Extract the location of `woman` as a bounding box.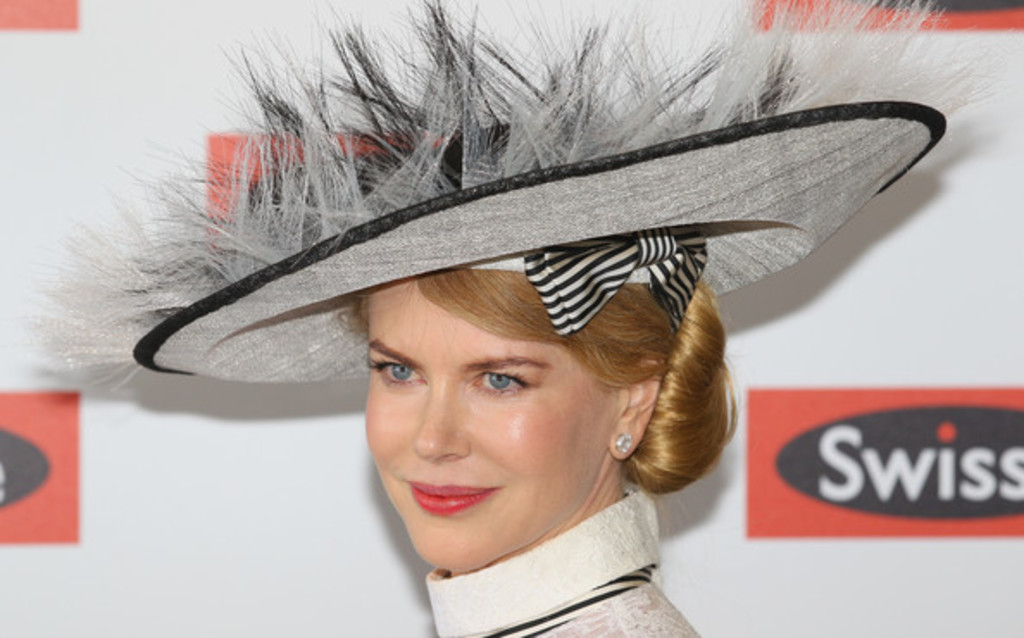
[left=40, top=0, right=996, bottom=636].
